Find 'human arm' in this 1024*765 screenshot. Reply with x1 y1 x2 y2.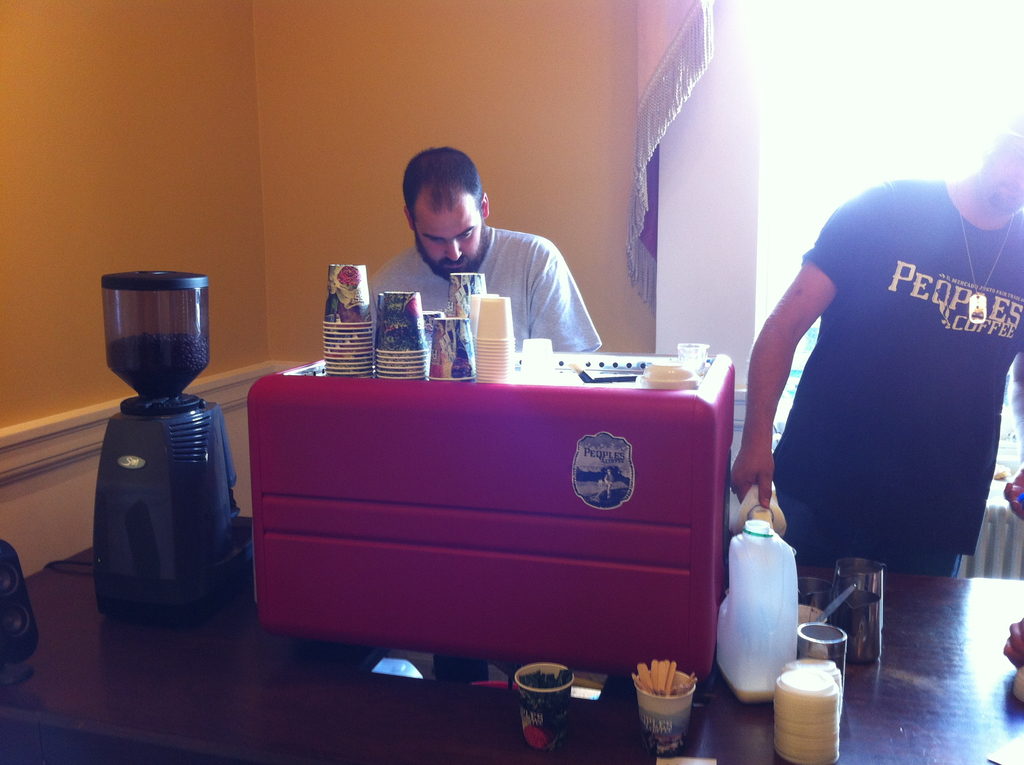
1004 609 1023 673.
